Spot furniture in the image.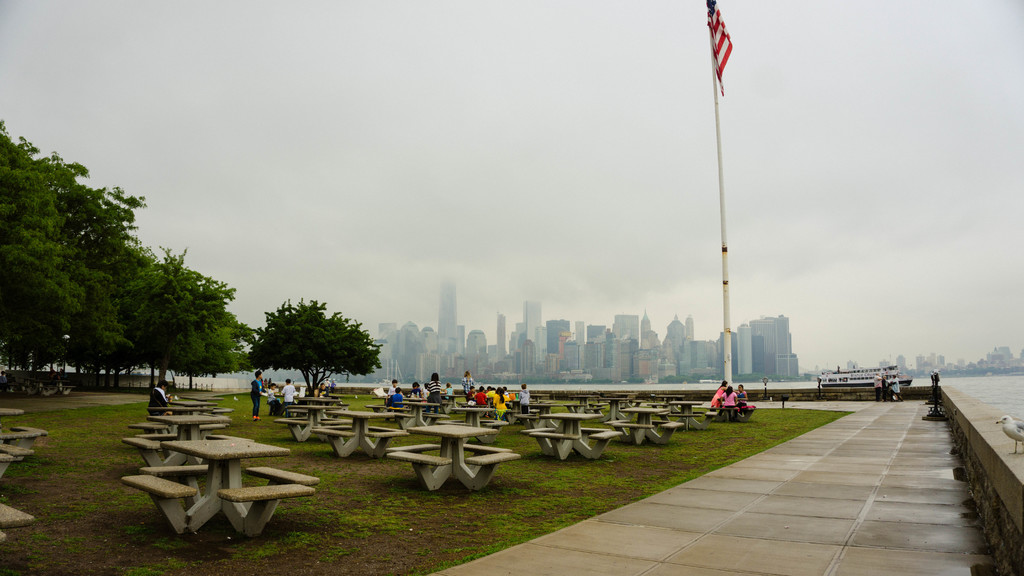
furniture found at (x1=0, y1=442, x2=34, y2=550).
